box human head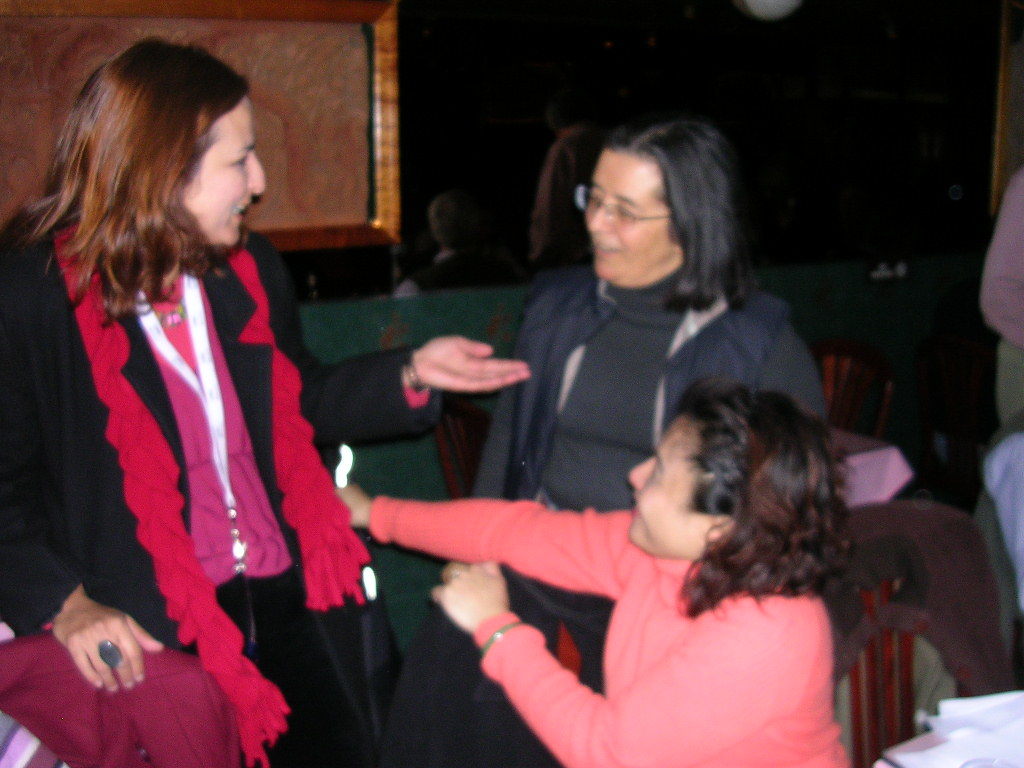
box=[60, 34, 266, 258]
